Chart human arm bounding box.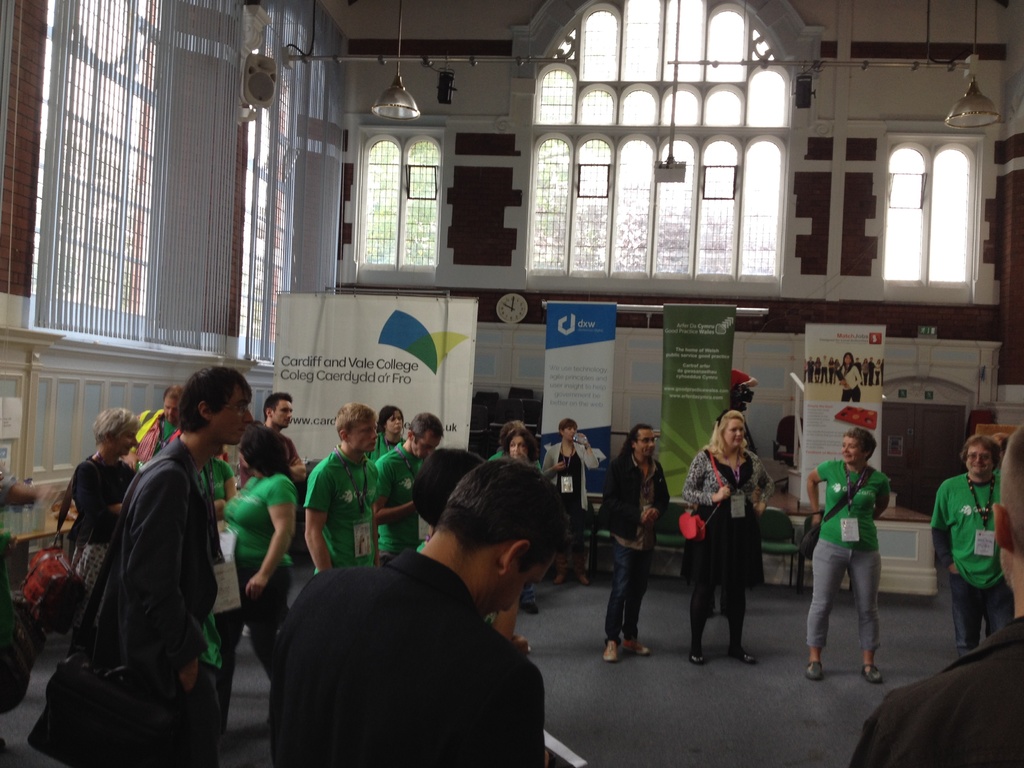
Charted: region(579, 433, 600, 474).
